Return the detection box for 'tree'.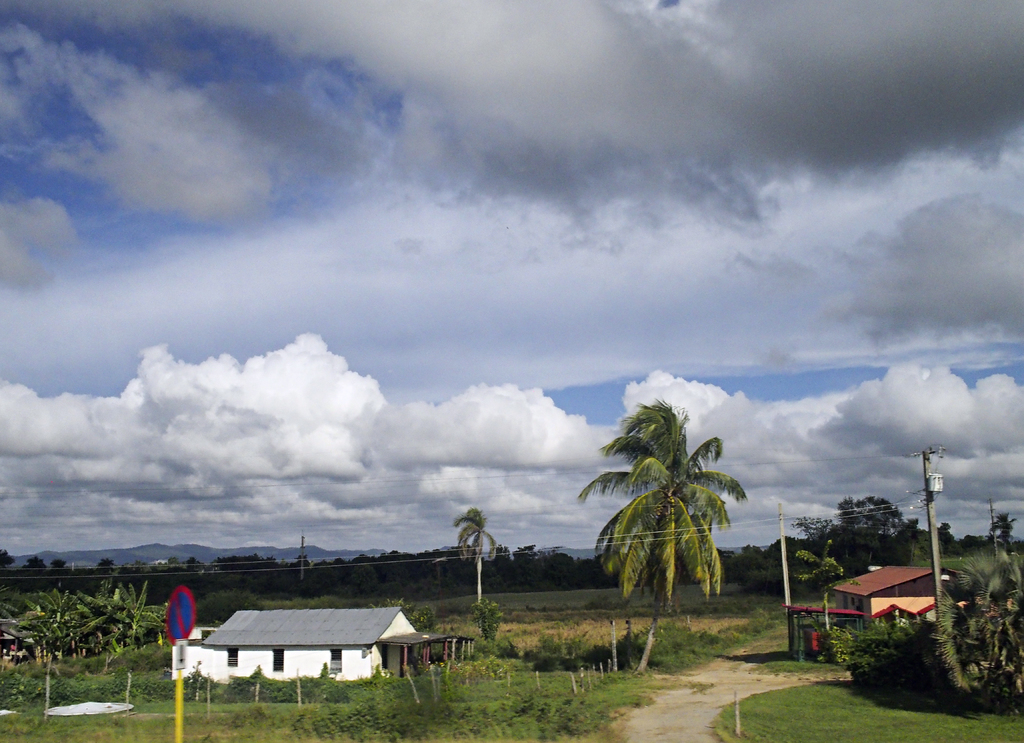
(left=725, top=554, right=764, bottom=582).
